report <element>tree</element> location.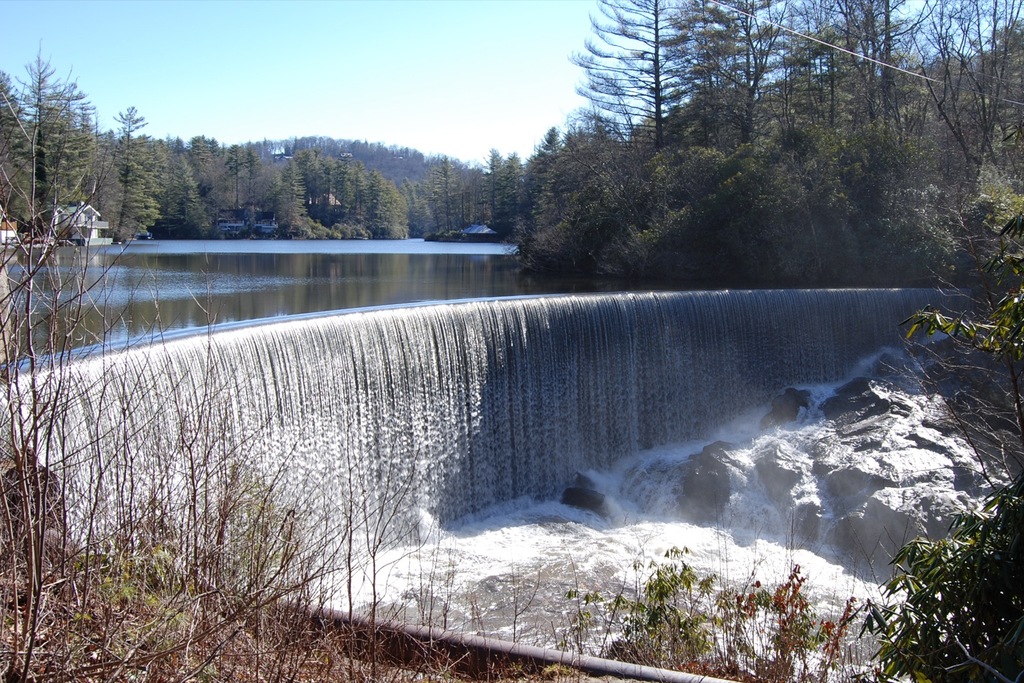
Report: locate(73, 100, 161, 246).
